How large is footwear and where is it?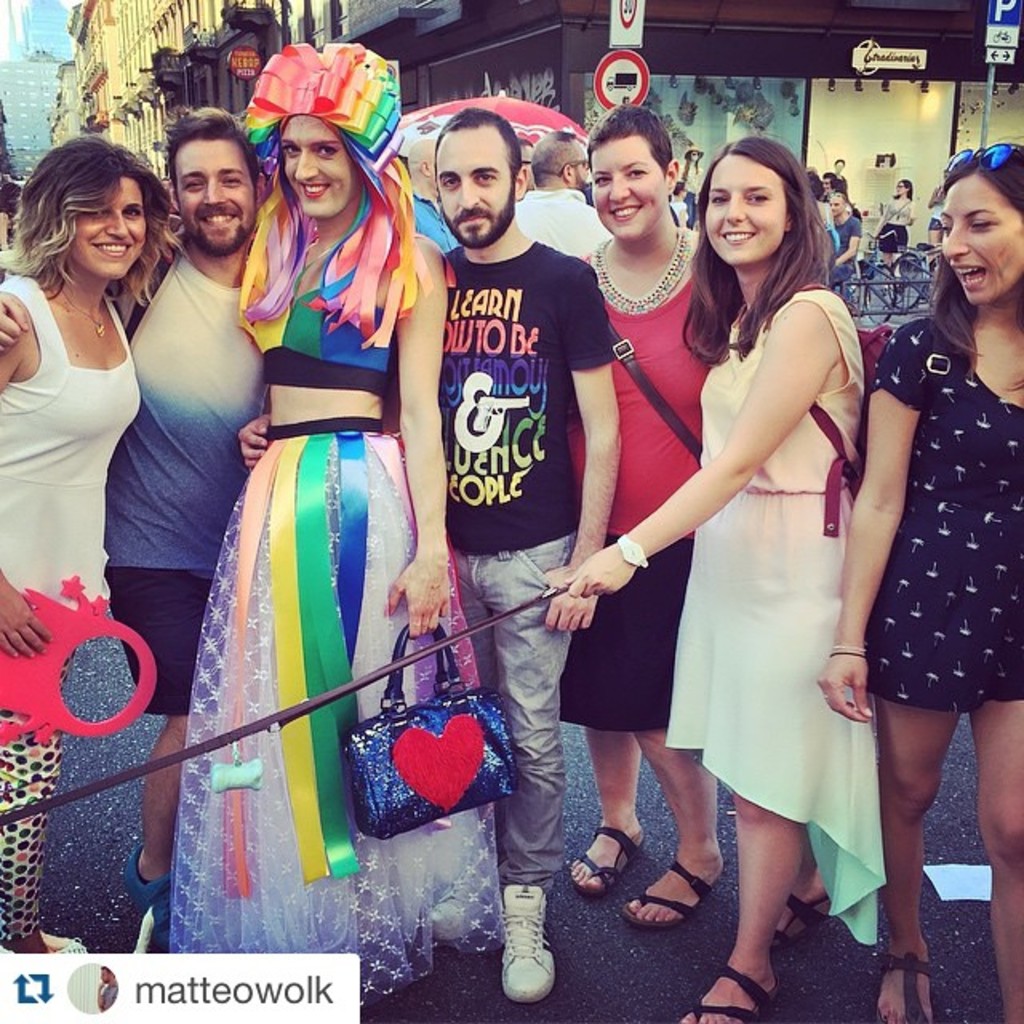
Bounding box: 430 853 498 942.
